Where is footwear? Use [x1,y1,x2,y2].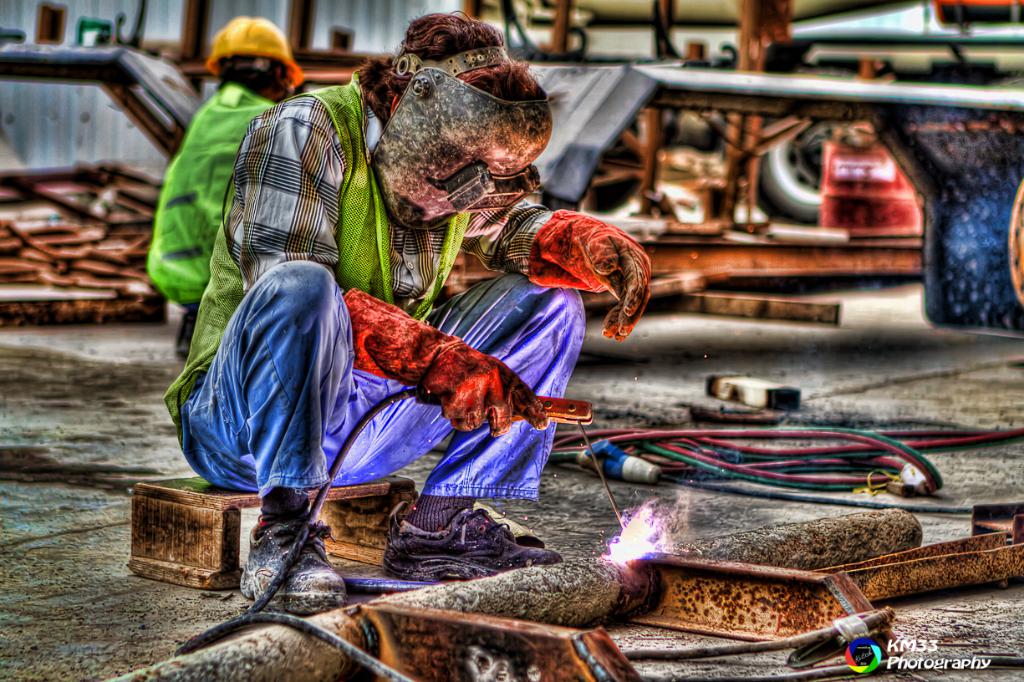
[237,517,344,610].
